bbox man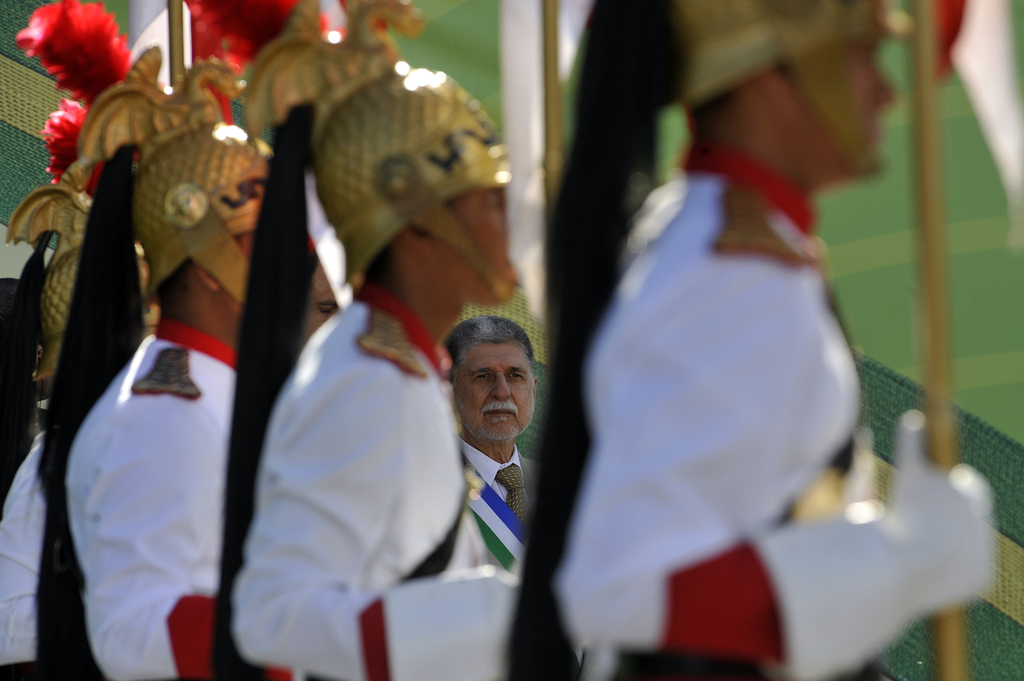
{"left": 67, "top": 56, "right": 266, "bottom": 680}
